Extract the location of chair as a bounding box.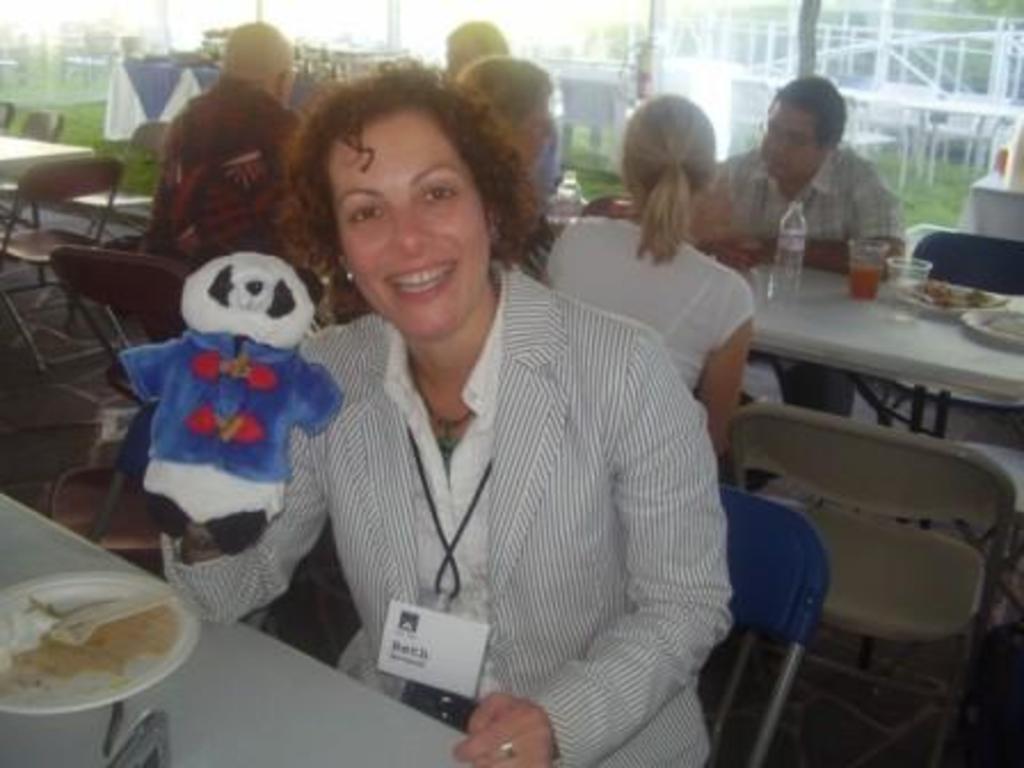
detection(720, 395, 1019, 766).
